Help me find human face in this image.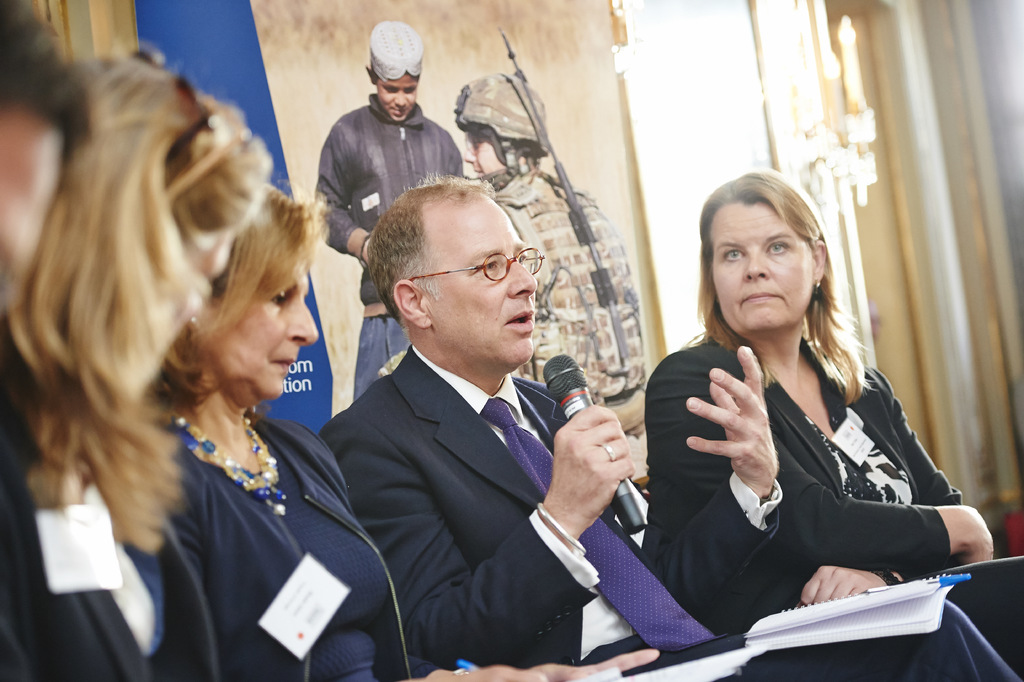
Found it: bbox=(417, 188, 534, 367).
